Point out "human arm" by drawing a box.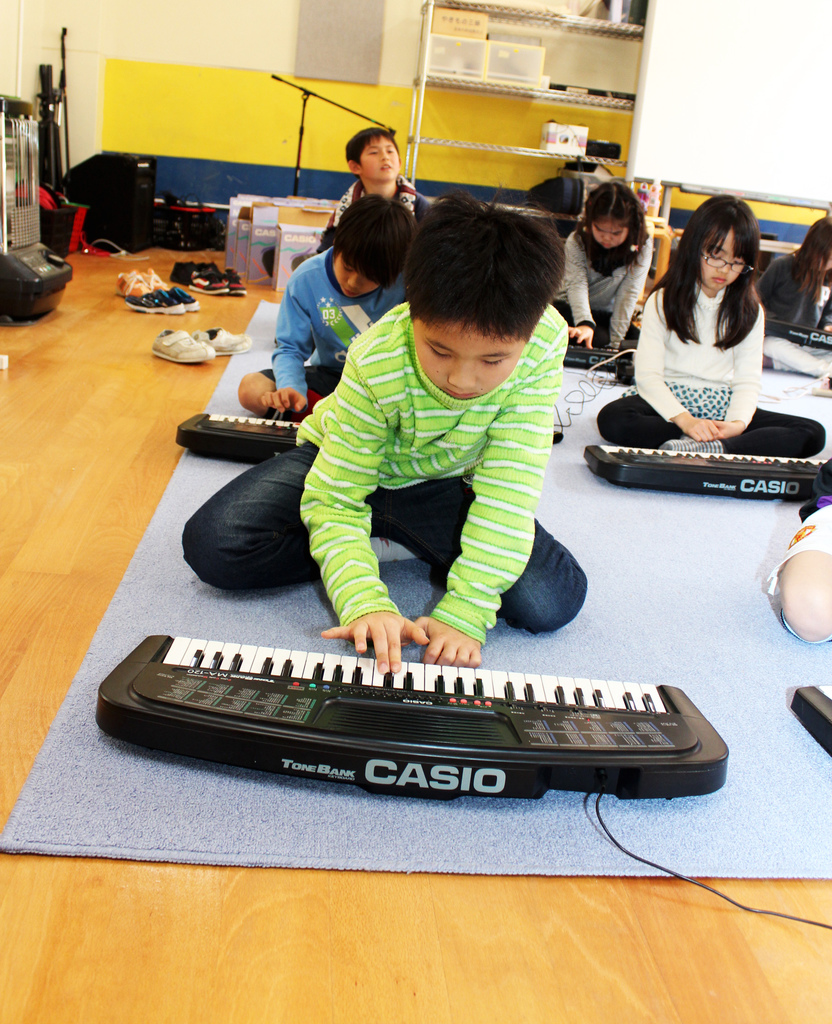
400 323 566 669.
